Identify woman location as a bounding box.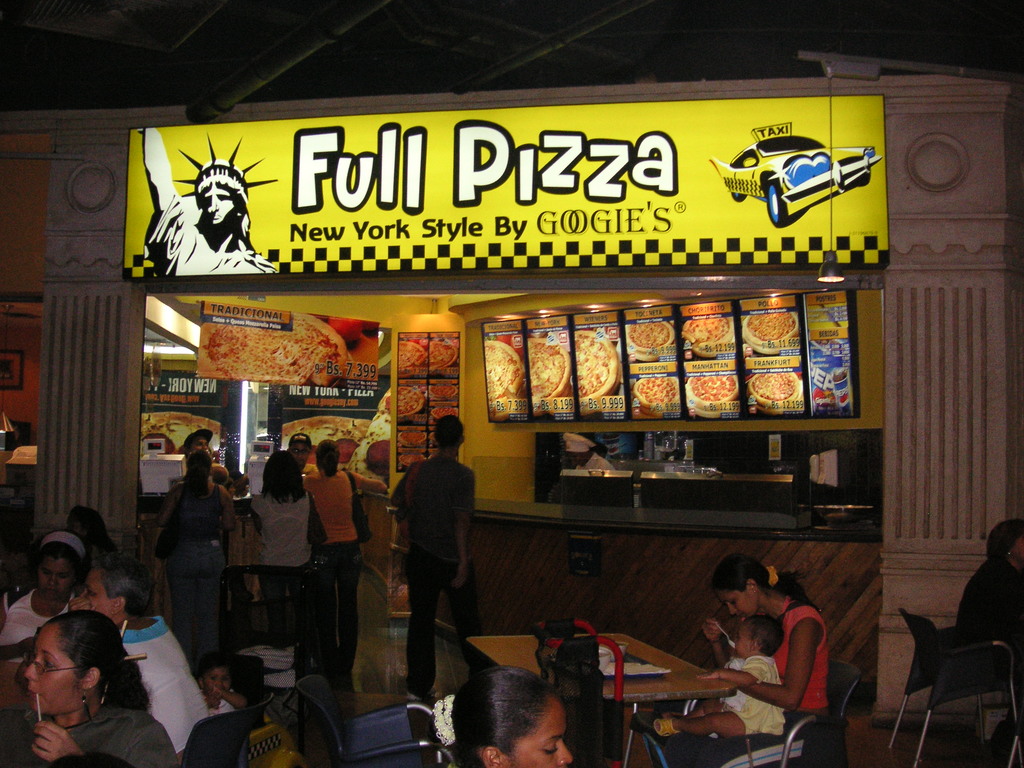
x1=649, y1=554, x2=831, y2=767.
